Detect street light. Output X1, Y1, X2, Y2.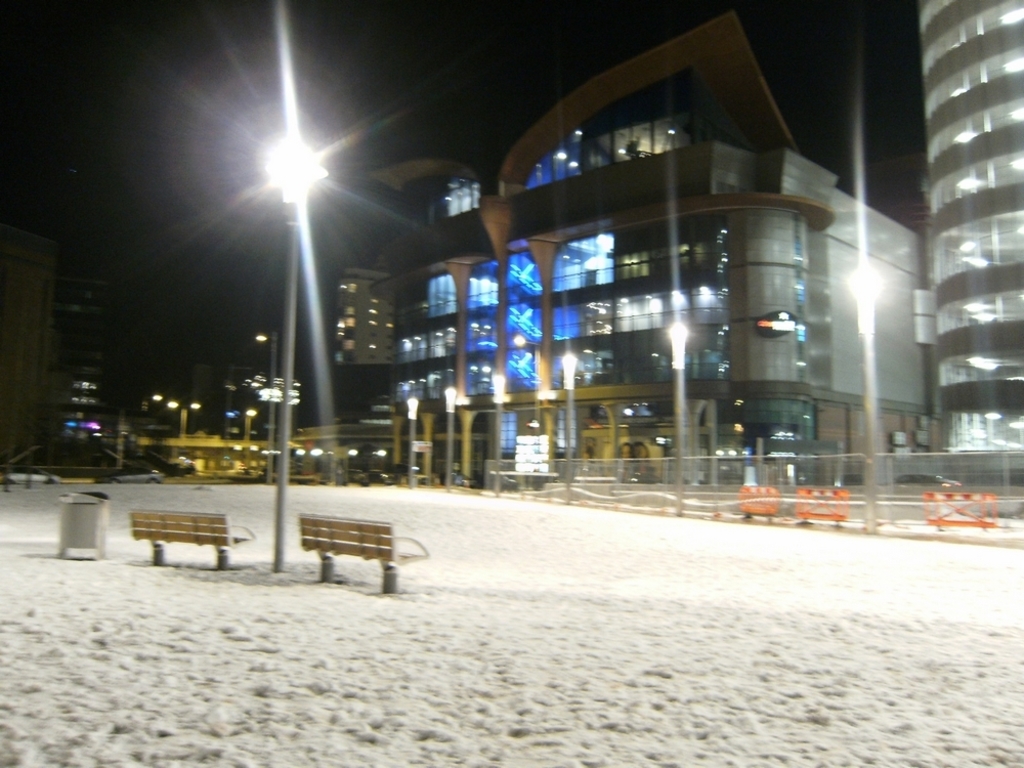
666, 318, 691, 482.
